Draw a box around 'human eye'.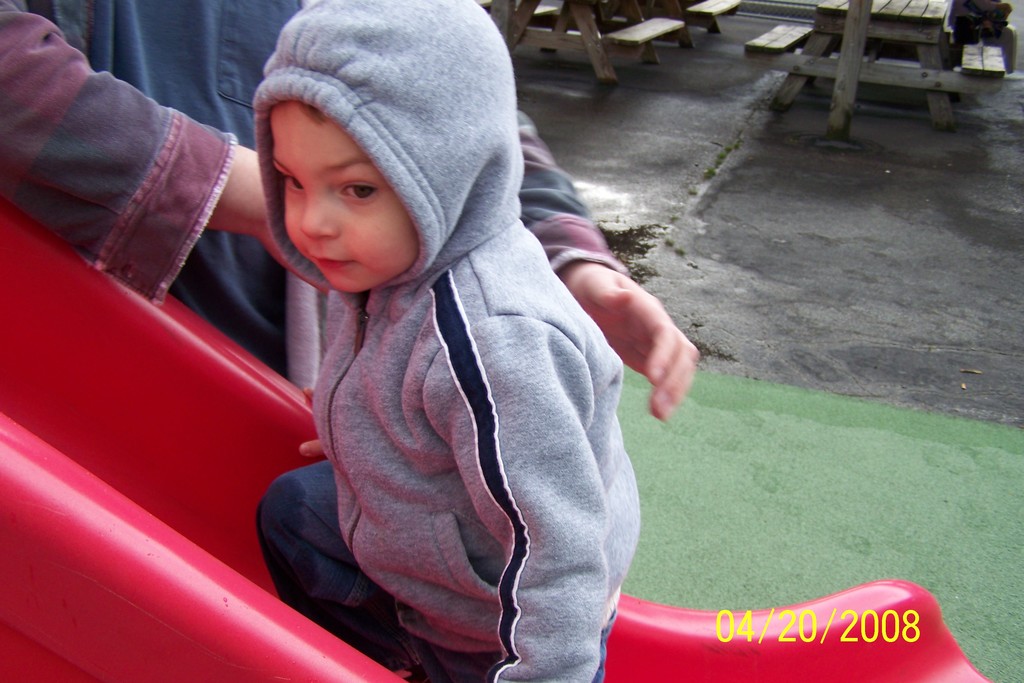
[x1=278, y1=172, x2=312, y2=193].
